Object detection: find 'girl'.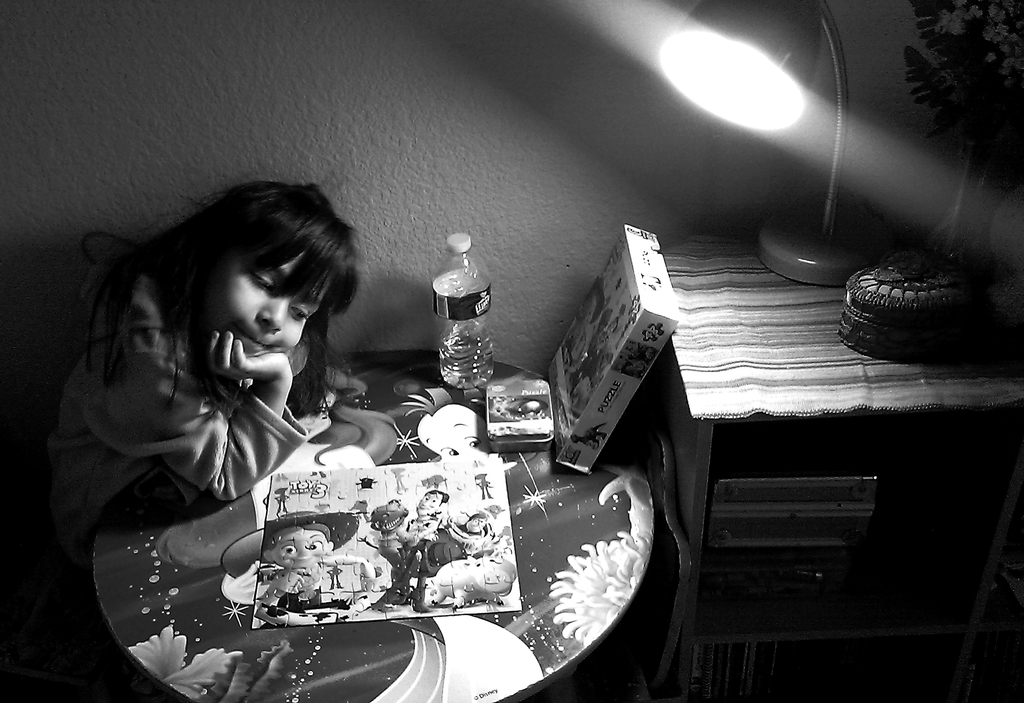
locate(2, 184, 360, 598).
